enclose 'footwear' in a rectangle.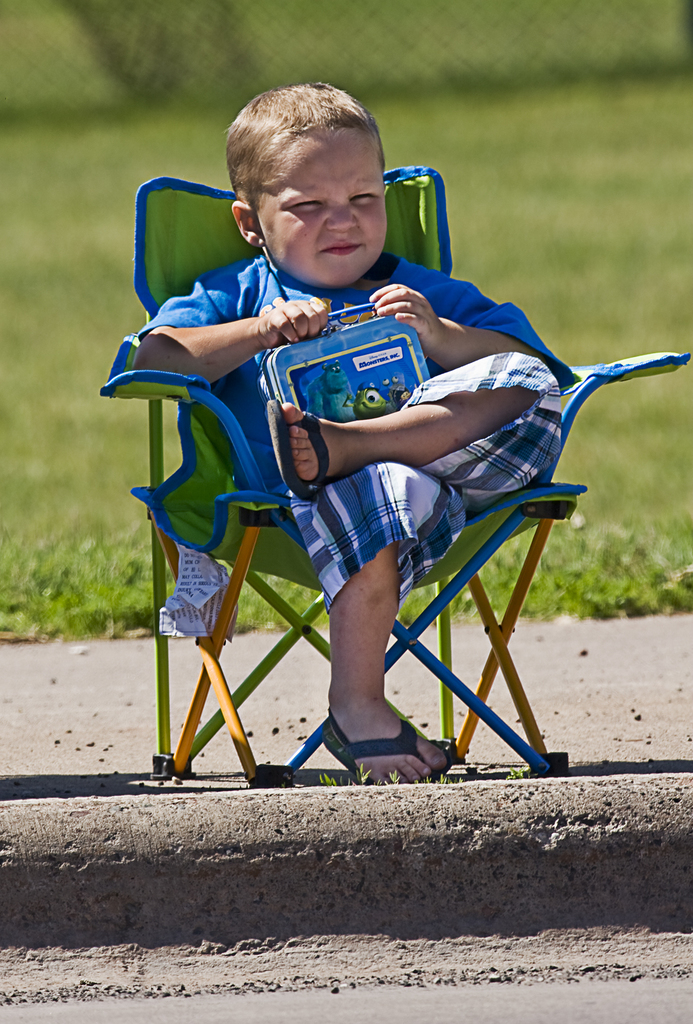
<bbox>272, 396, 330, 497</bbox>.
